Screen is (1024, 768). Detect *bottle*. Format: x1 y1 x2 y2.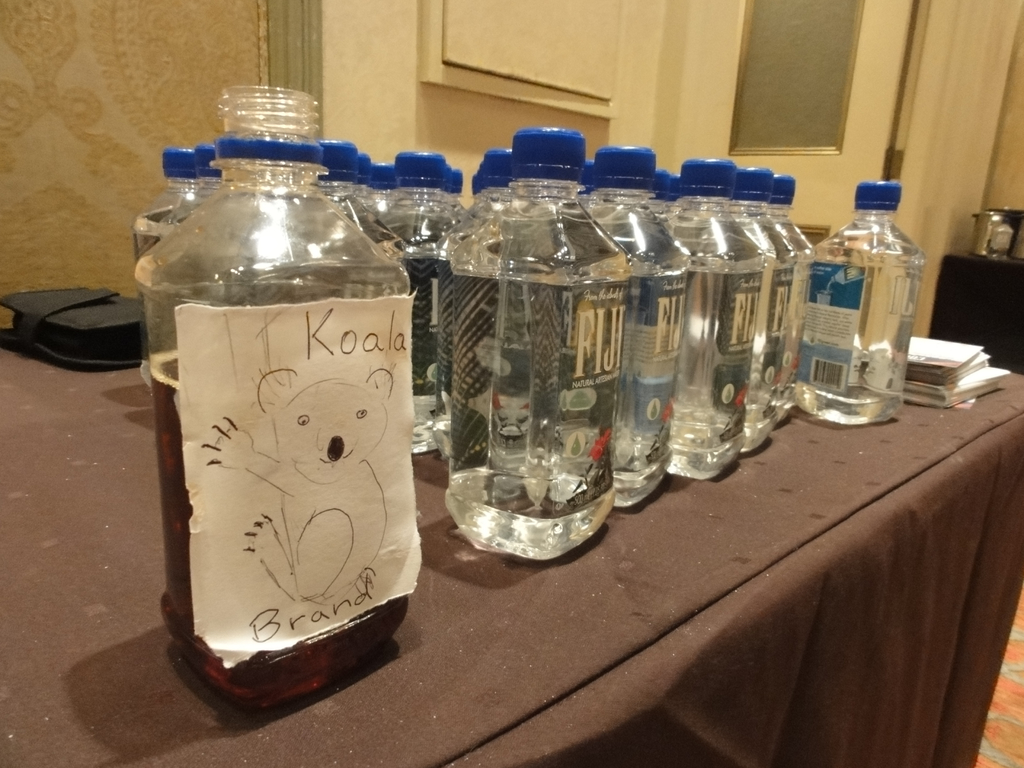
807 180 926 431.
